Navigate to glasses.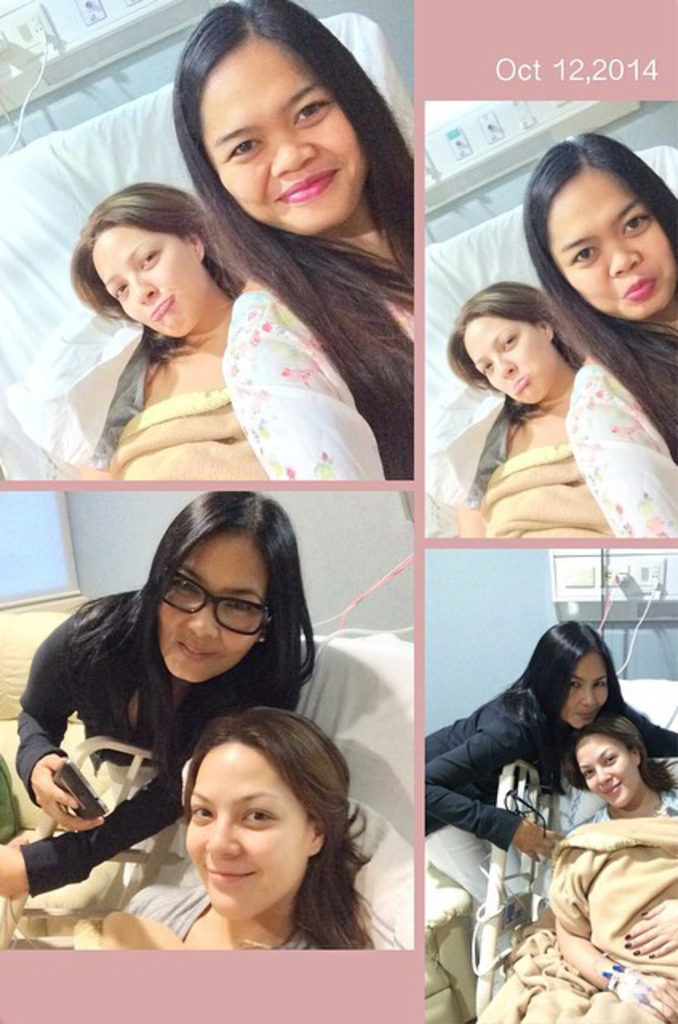
Navigation target: pyautogui.locateOnScreen(152, 558, 293, 632).
